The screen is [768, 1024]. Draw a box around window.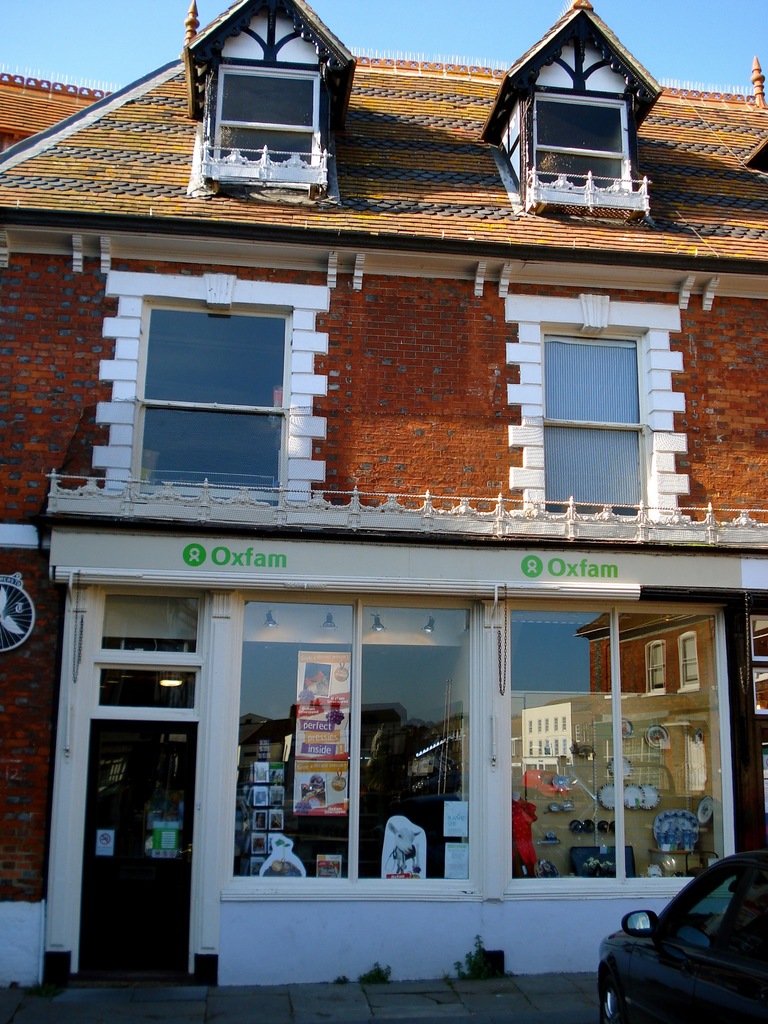
BBox(539, 326, 646, 516).
